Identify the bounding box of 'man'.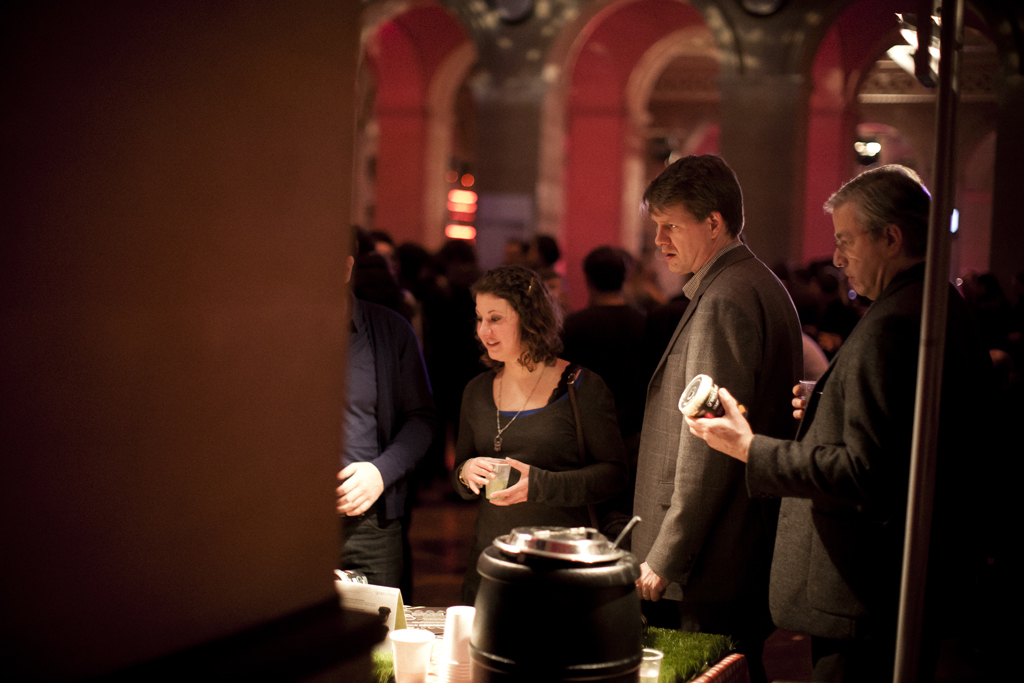
{"x1": 616, "y1": 147, "x2": 804, "y2": 632}.
